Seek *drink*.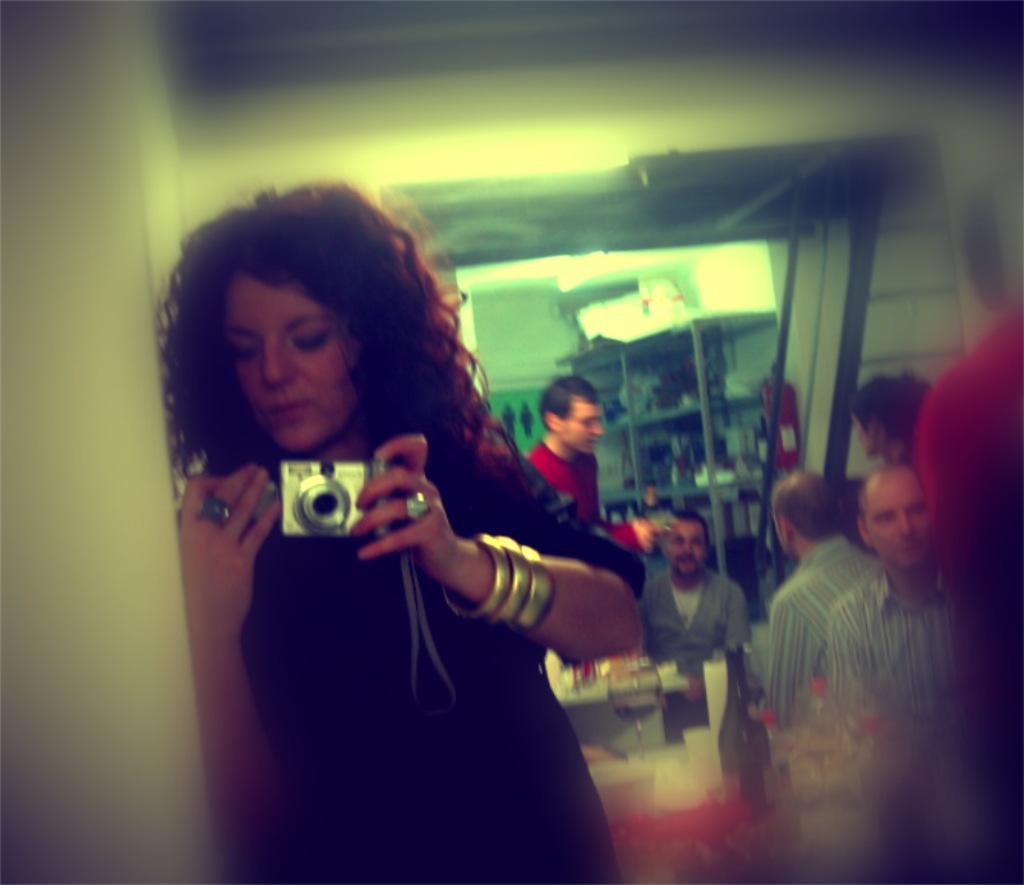
700,658,728,746.
